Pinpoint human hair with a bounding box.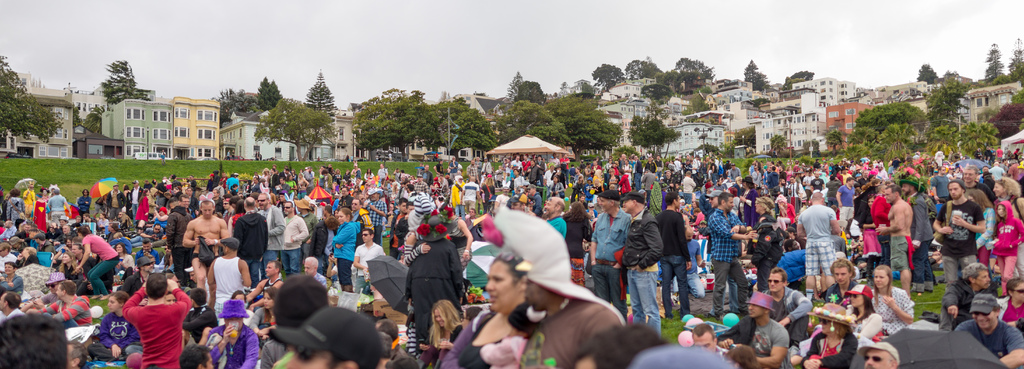
{"x1": 266, "y1": 285, "x2": 280, "y2": 304}.
